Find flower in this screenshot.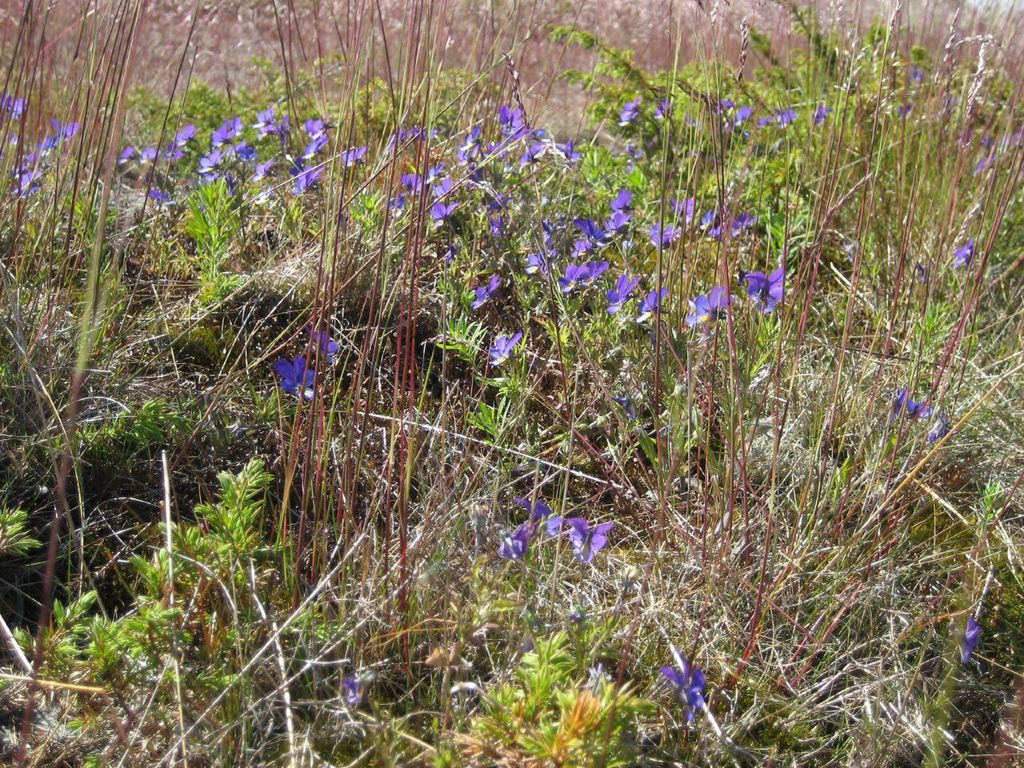
The bounding box for flower is l=901, t=380, r=940, b=430.
